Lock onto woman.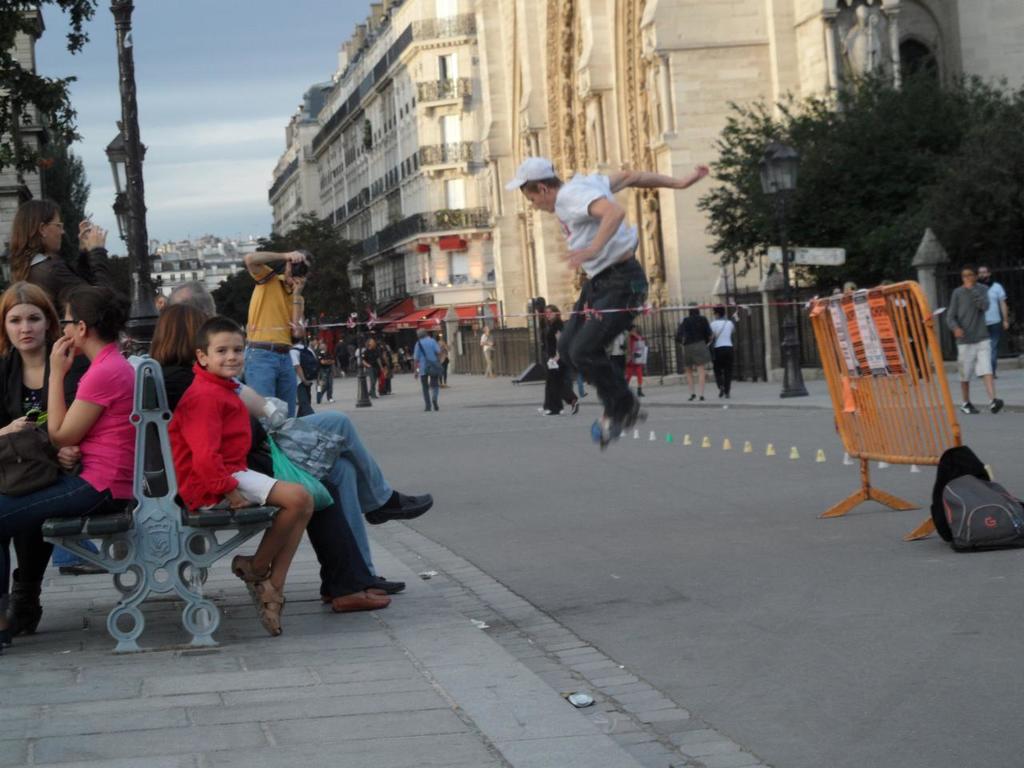
Locked: left=544, top=302, right=582, bottom=418.
